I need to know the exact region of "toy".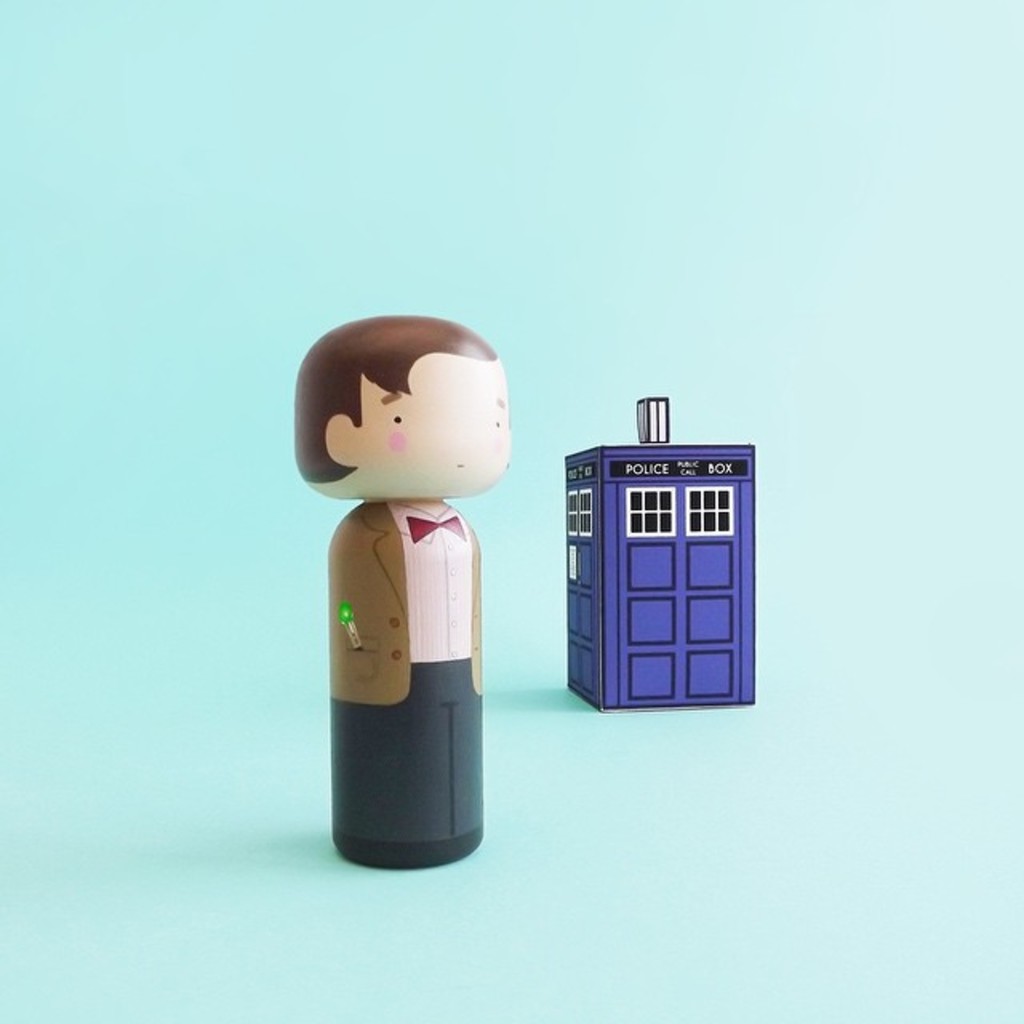
Region: {"left": 275, "top": 323, "right": 541, "bottom": 890}.
